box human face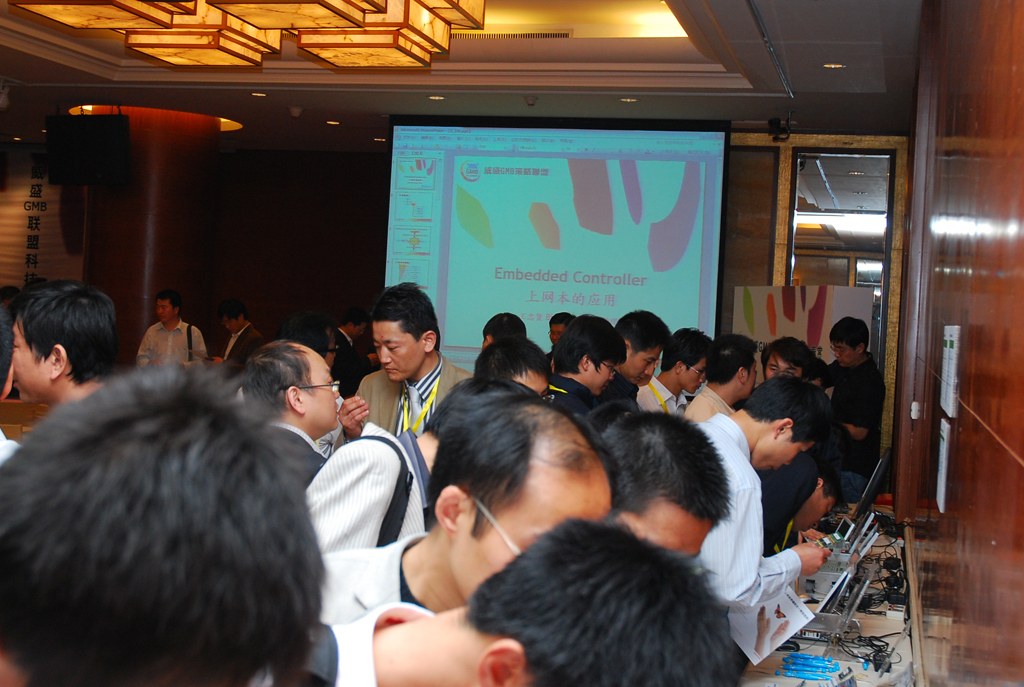
(left=372, top=319, right=426, bottom=378)
